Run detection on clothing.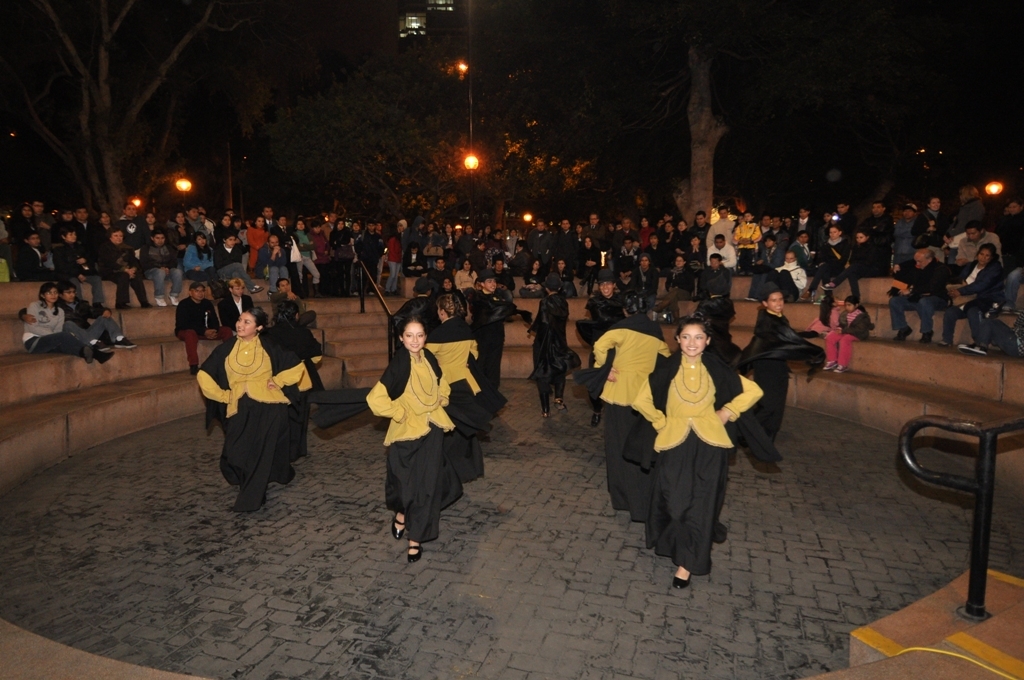
Result: <bbox>613, 244, 639, 270</bbox>.
